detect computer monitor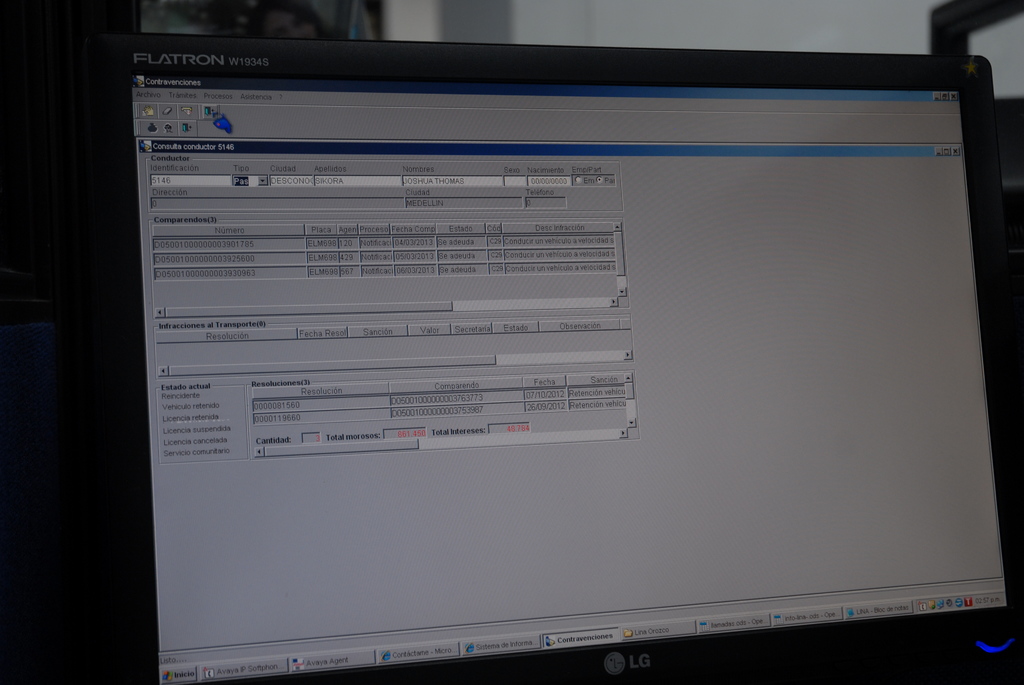
72 2 1023 684
